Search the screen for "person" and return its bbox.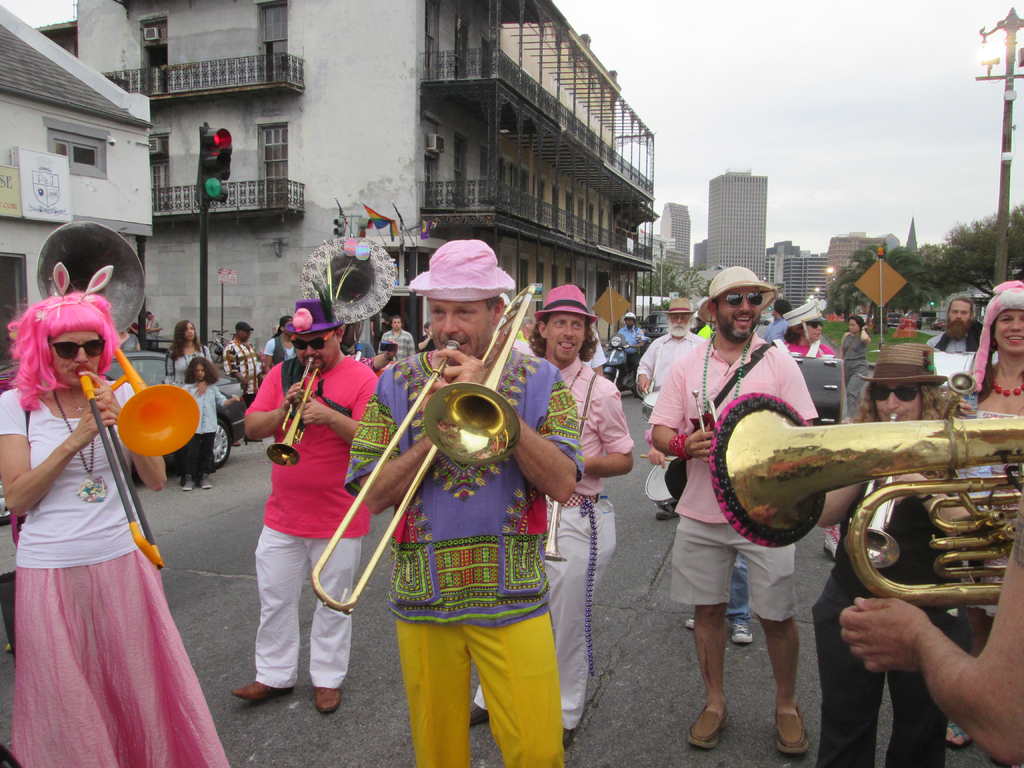
Found: (x1=374, y1=317, x2=416, y2=371).
